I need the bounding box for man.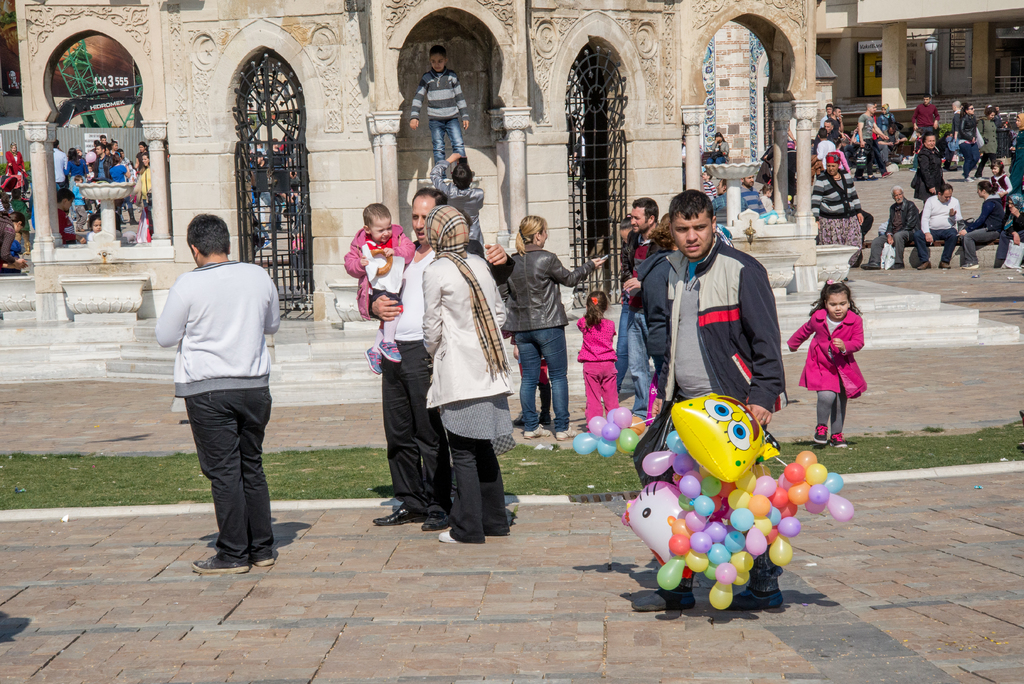
Here it is: (826, 106, 846, 157).
